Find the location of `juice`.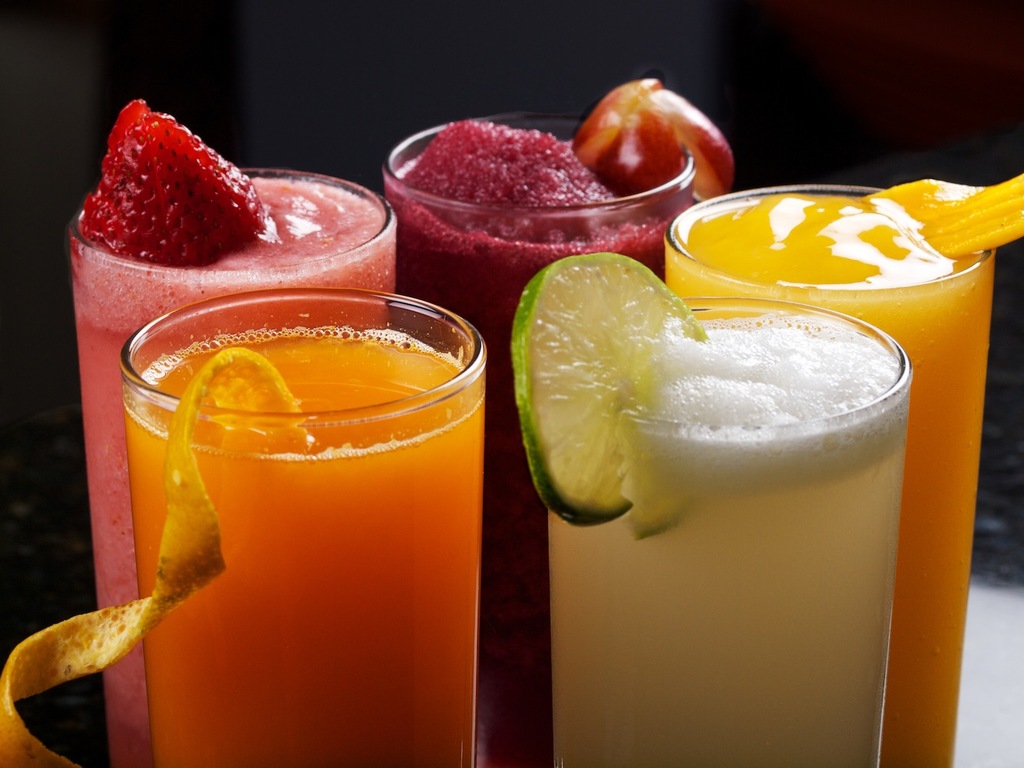
Location: [376, 123, 696, 767].
